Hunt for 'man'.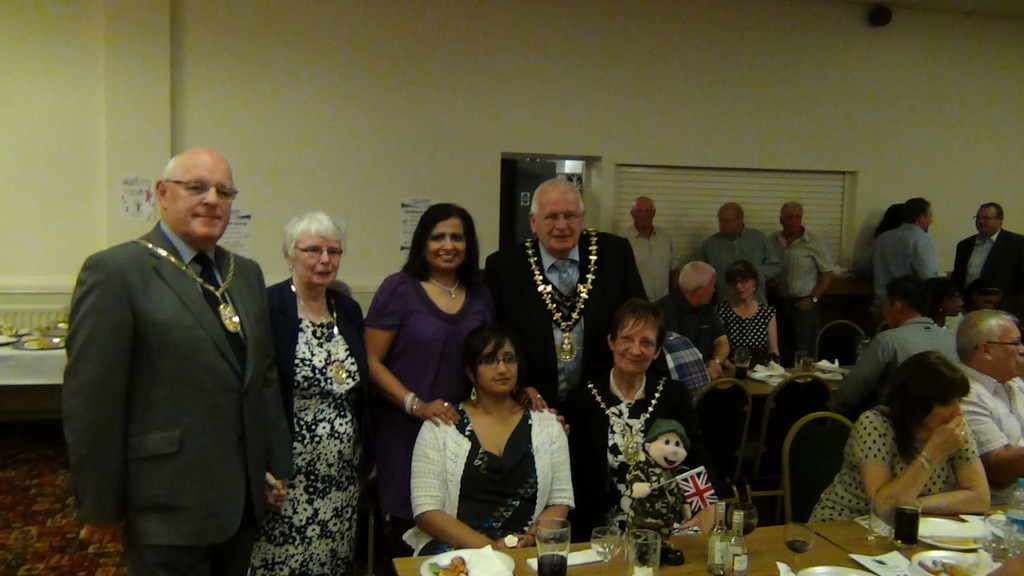
Hunted down at 952/302/1023/491.
